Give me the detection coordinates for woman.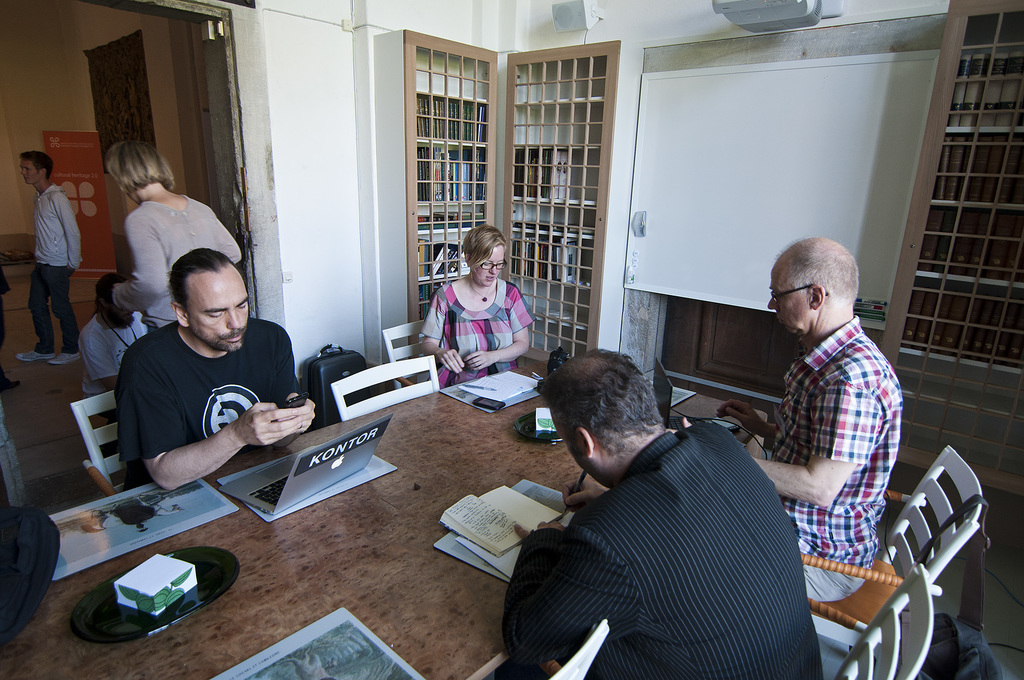
102:139:246:342.
